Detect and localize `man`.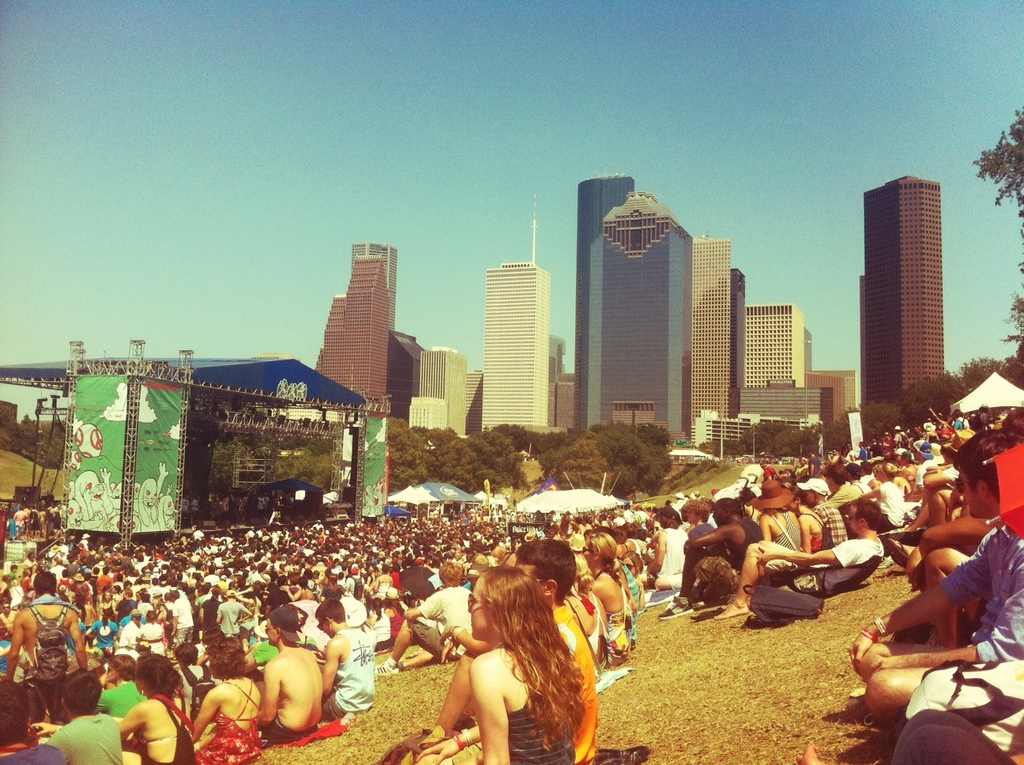
Localized at (x1=821, y1=461, x2=862, y2=514).
